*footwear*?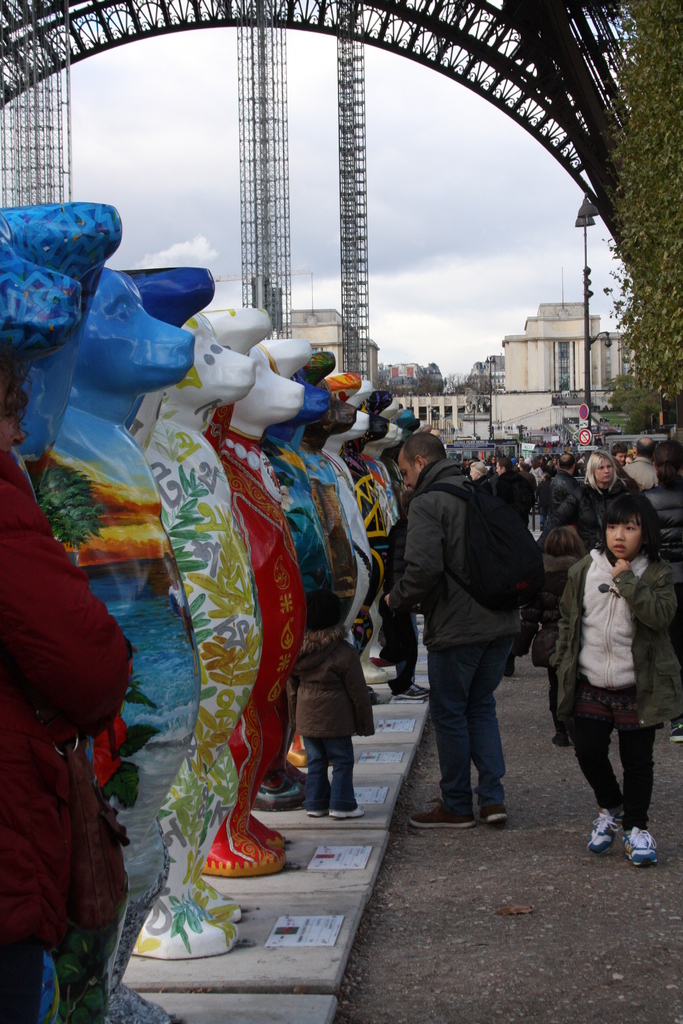
[x1=476, y1=801, x2=504, y2=825]
